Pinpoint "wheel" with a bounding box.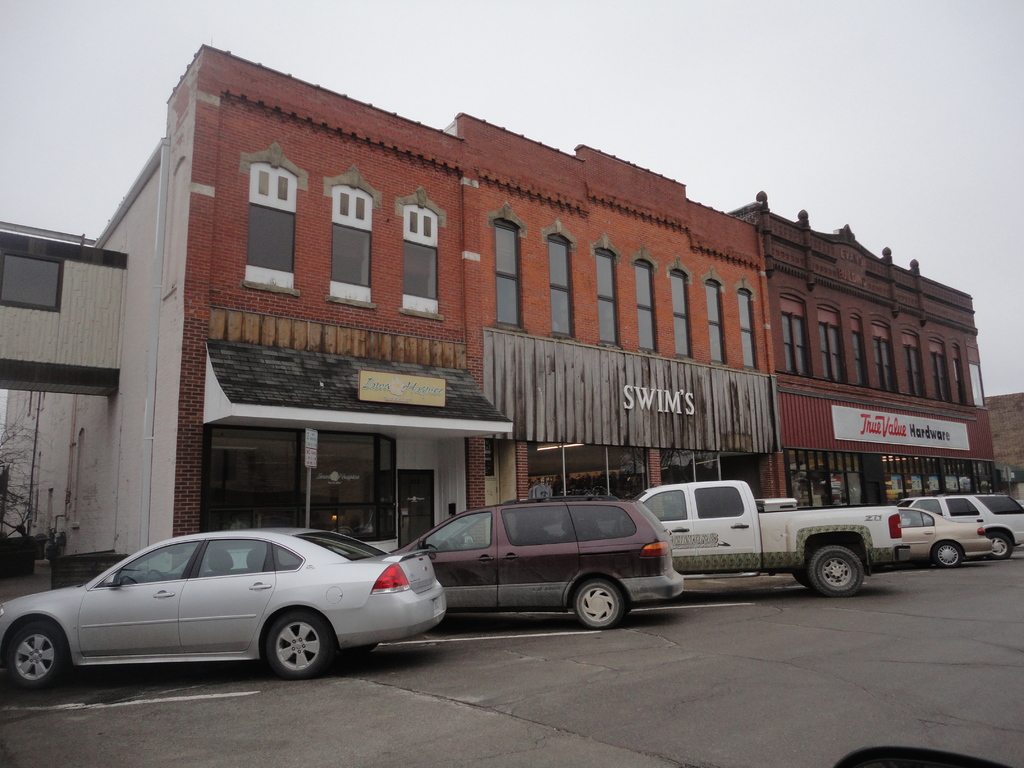
[802,541,878,607].
